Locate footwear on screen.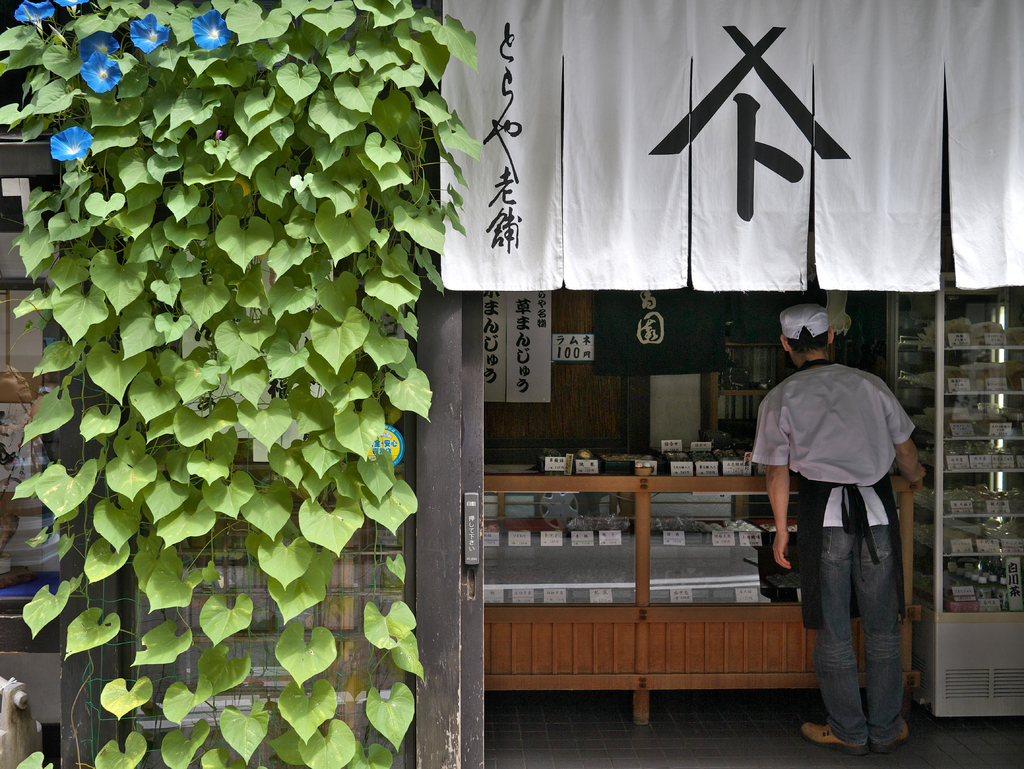
On screen at x1=799, y1=717, x2=873, y2=761.
